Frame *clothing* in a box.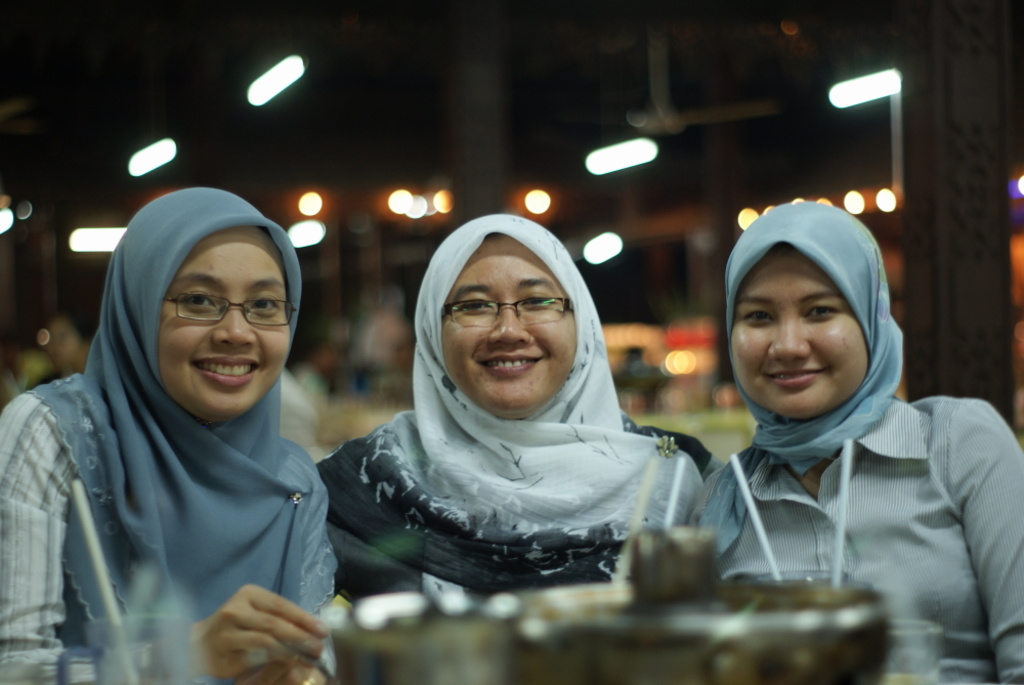
[695, 199, 1023, 684].
